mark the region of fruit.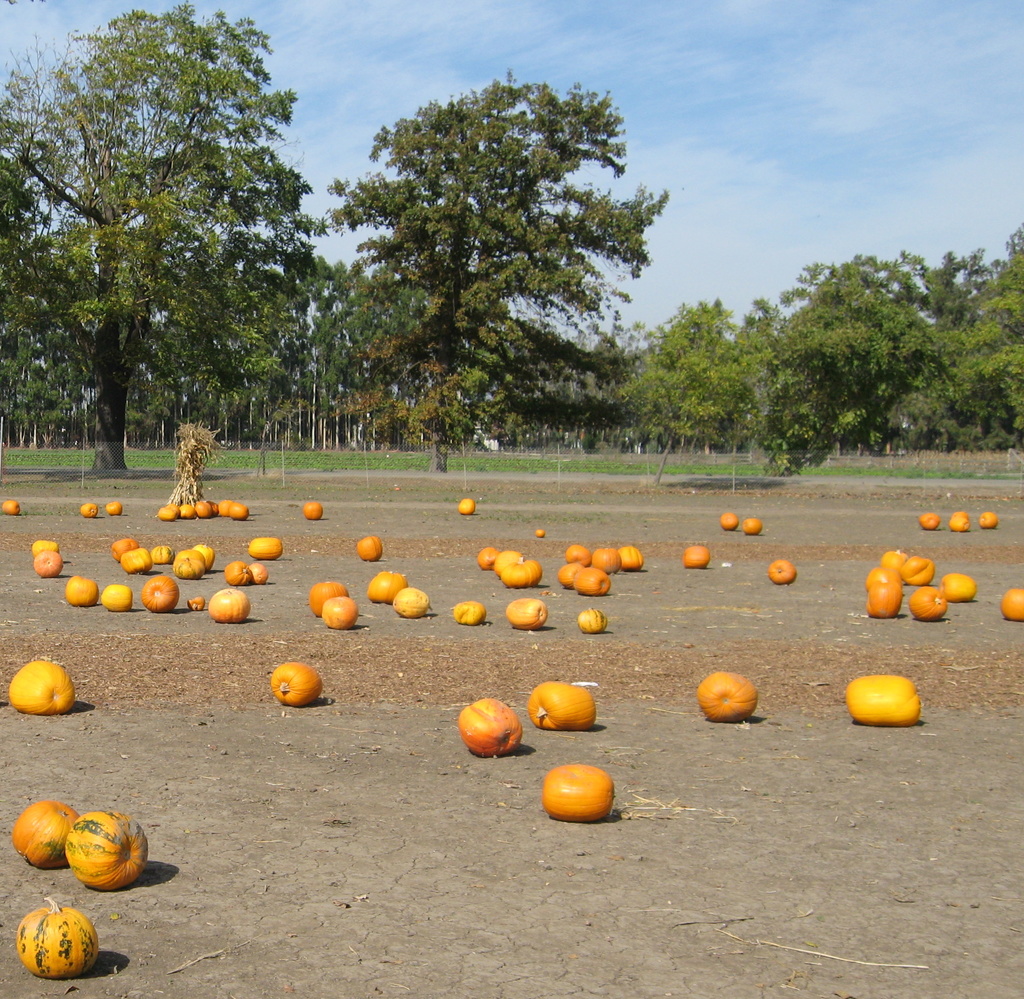
Region: [544,763,617,820].
